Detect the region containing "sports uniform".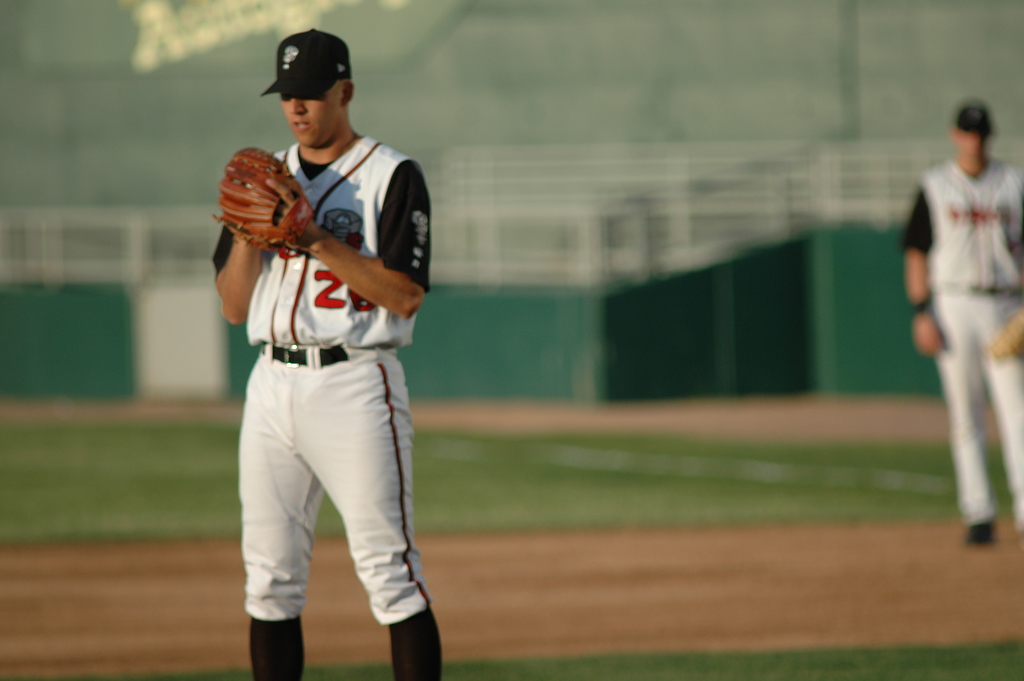
bbox=[904, 101, 1023, 545].
